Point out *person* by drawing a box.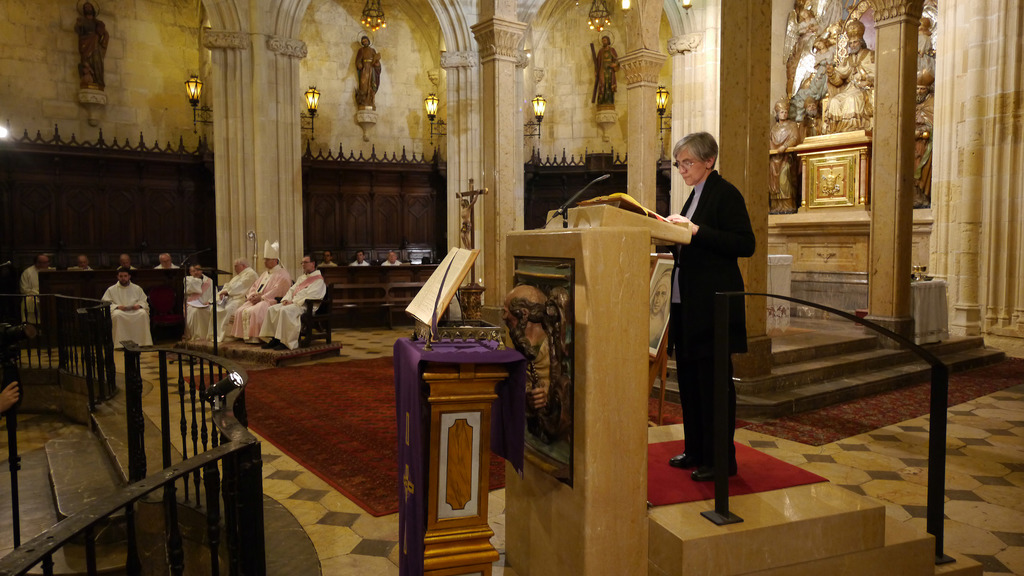
<region>594, 35, 621, 112</region>.
